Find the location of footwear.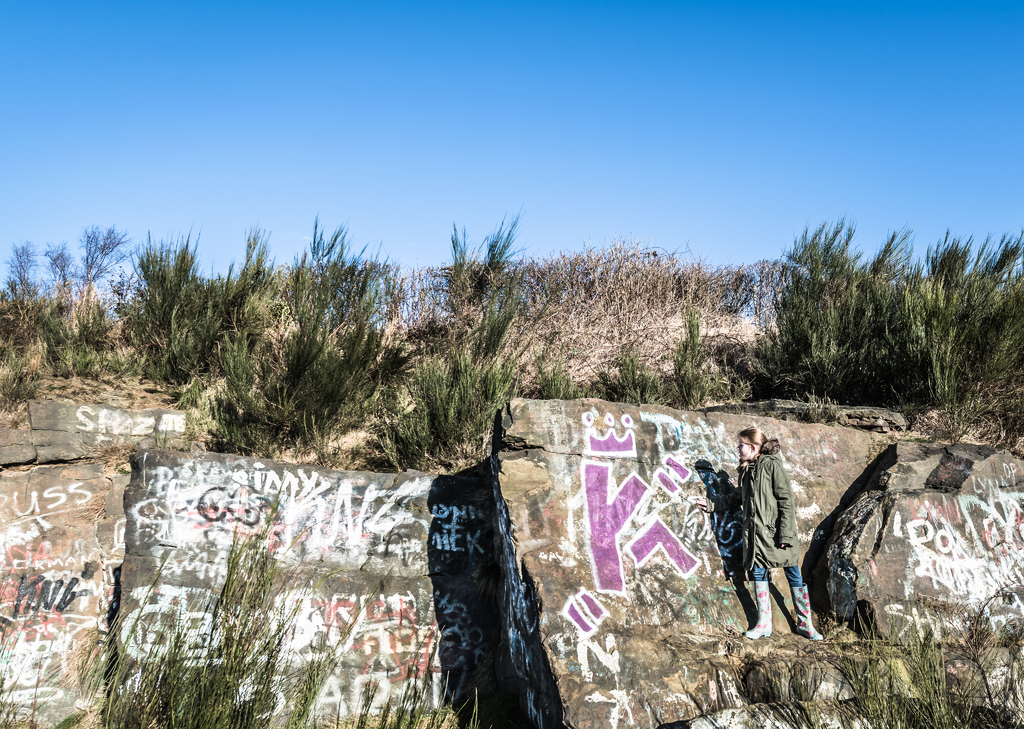
Location: region(740, 580, 776, 636).
